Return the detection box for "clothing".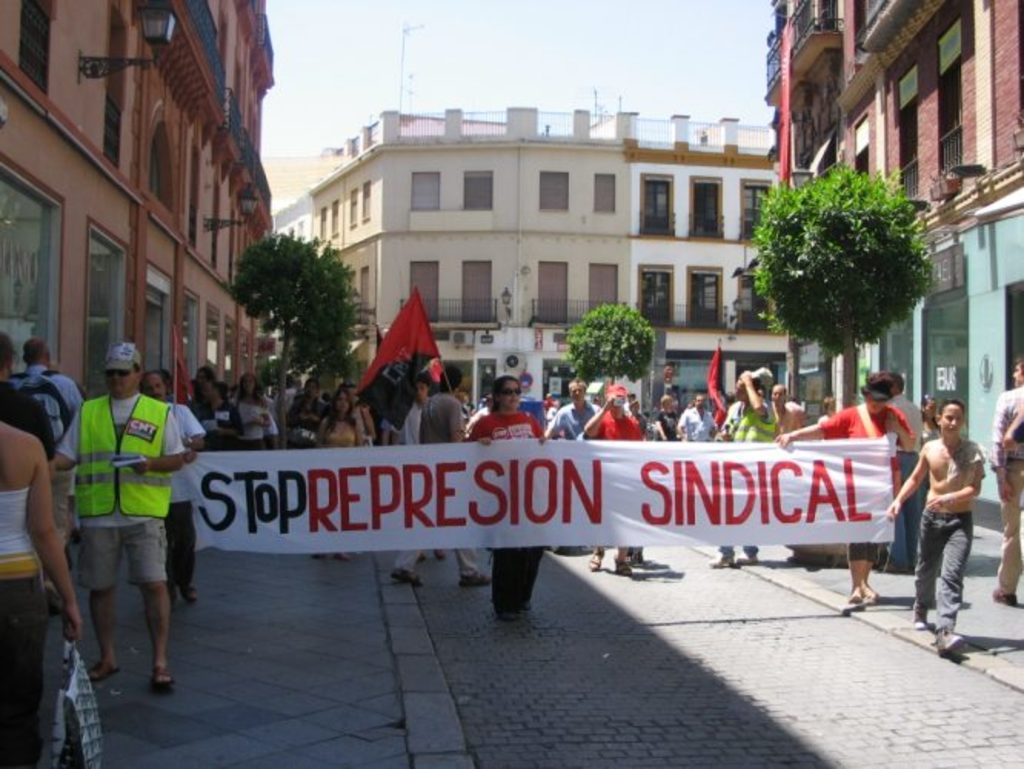
x1=818, y1=401, x2=913, y2=560.
